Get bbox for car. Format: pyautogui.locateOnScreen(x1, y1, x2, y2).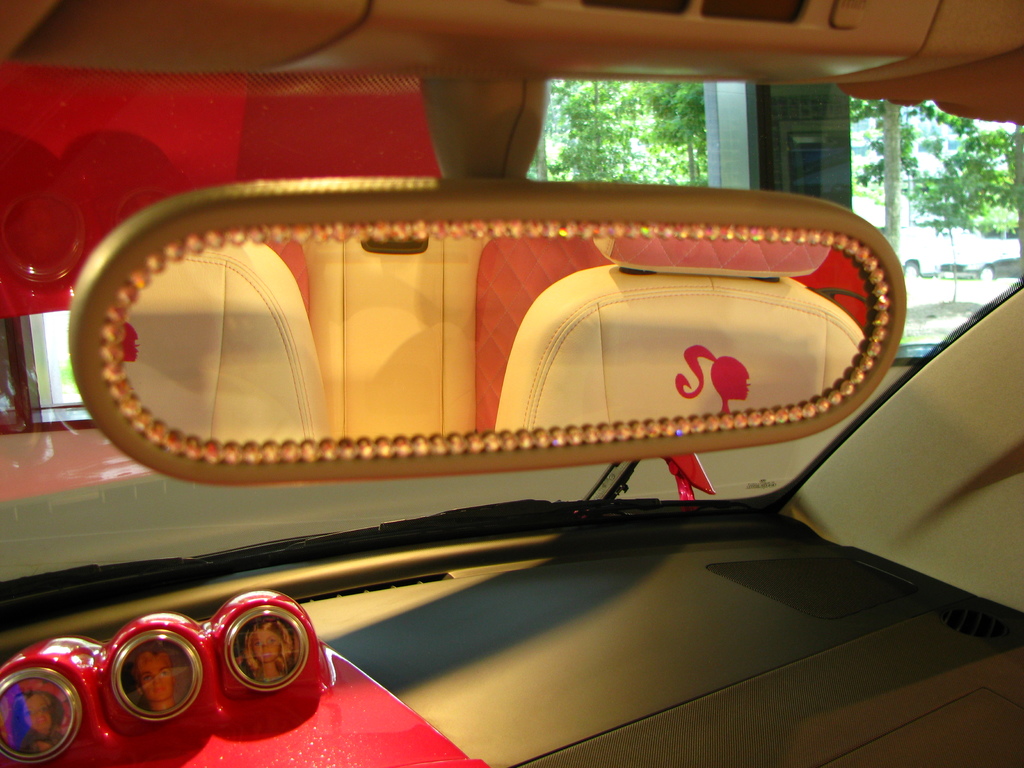
pyautogui.locateOnScreen(975, 257, 1023, 278).
